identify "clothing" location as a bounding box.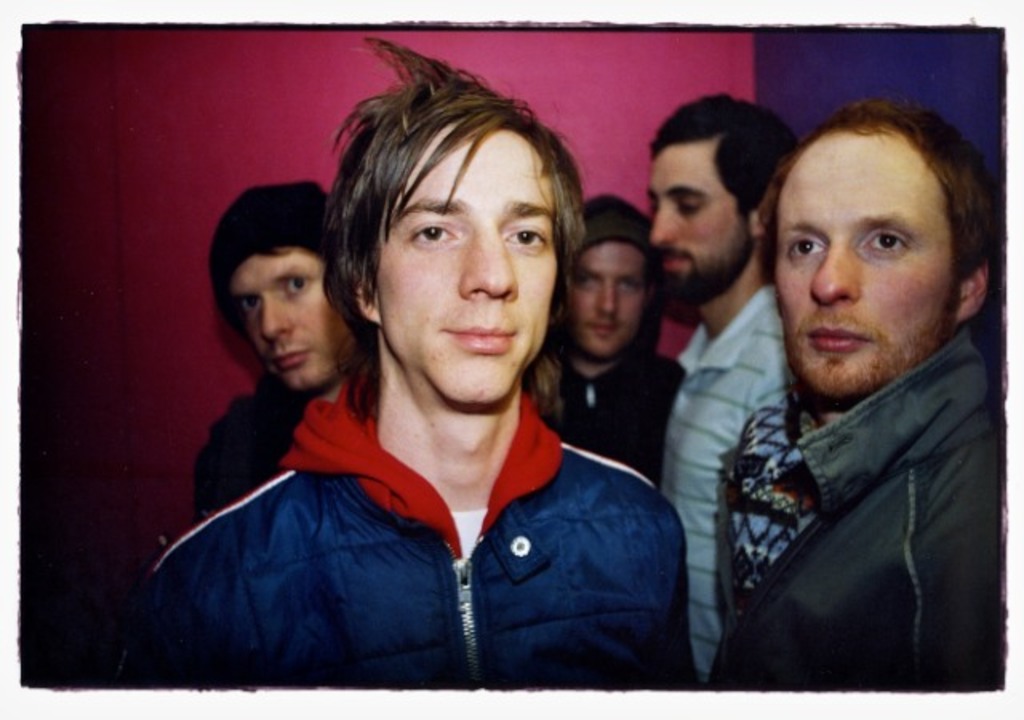
[194, 381, 318, 525].
